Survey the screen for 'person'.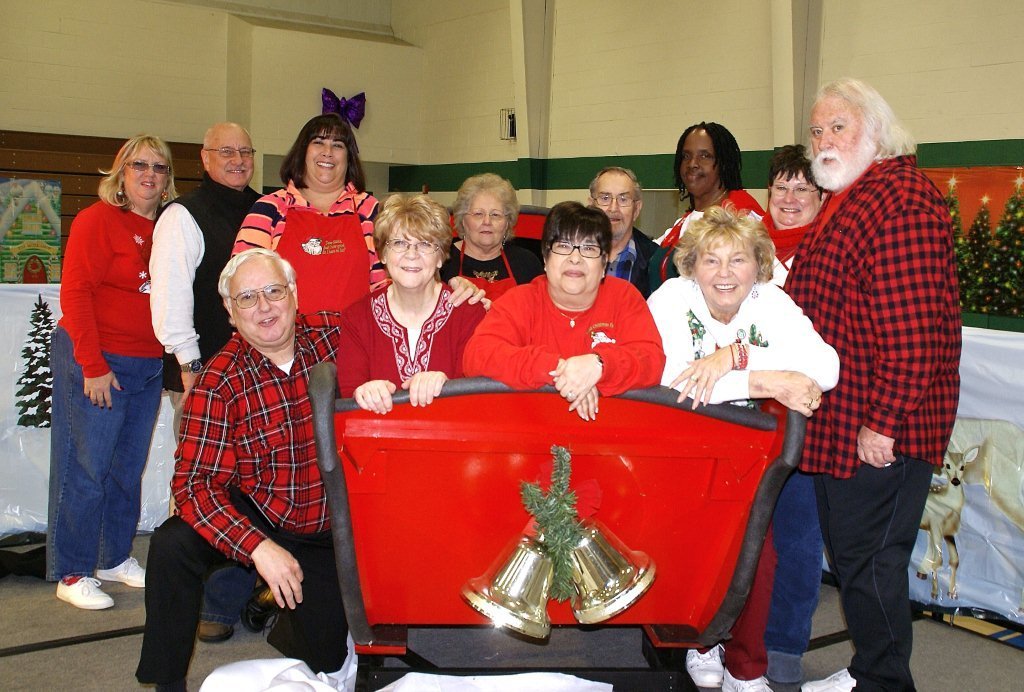
Survey found: region(579, 163, 664, 312).
